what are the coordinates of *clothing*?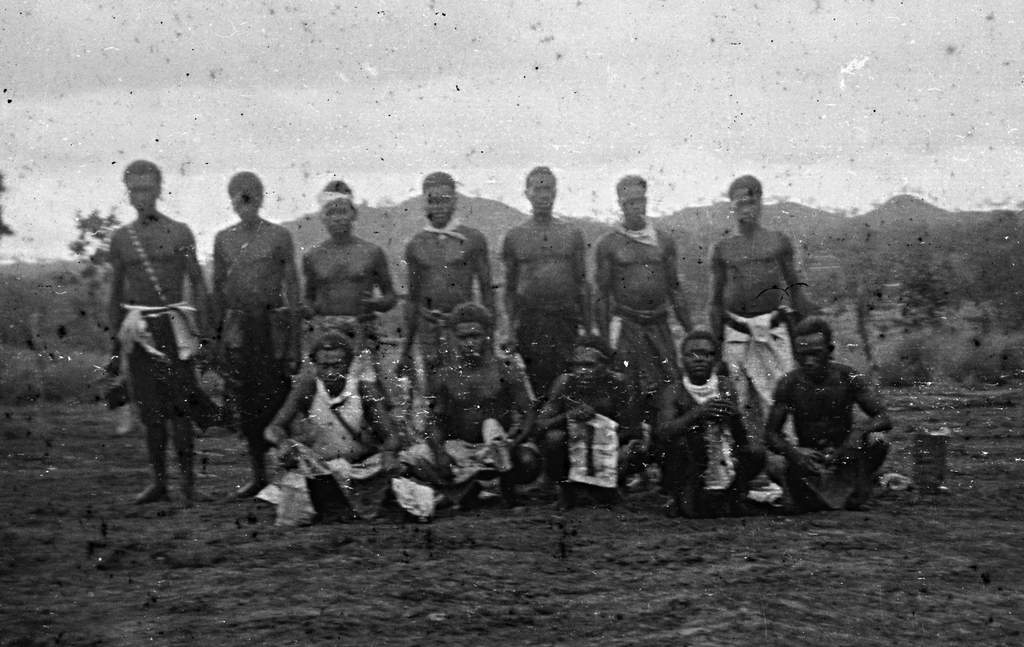
l=405, t=434, r=532, b=483.
